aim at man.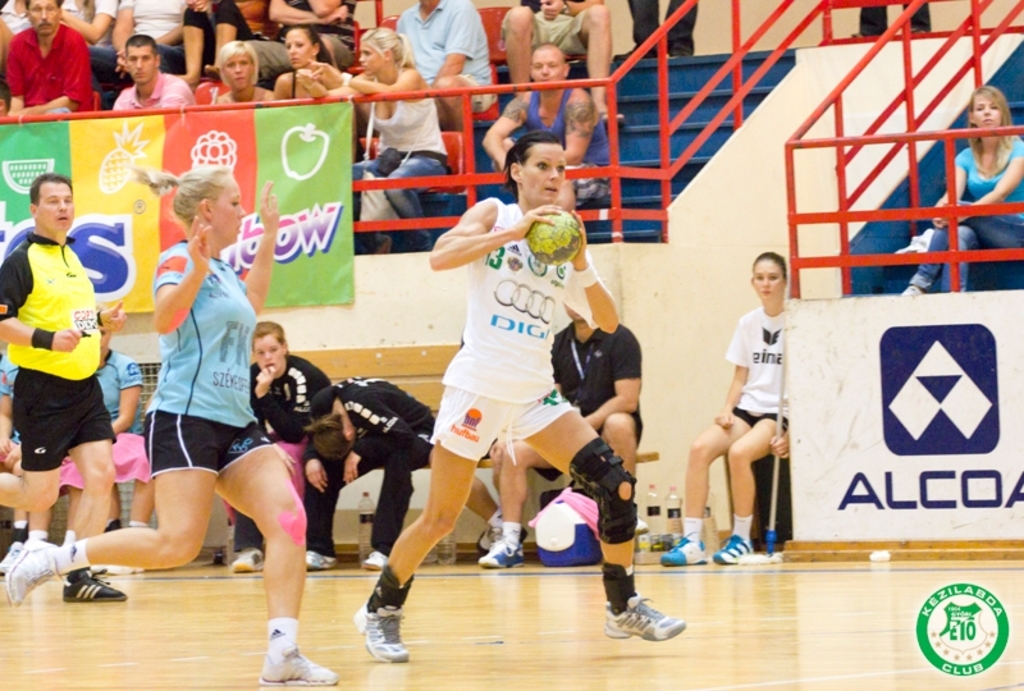
Aimed at <region>3, 0, 92, 111</region>.
